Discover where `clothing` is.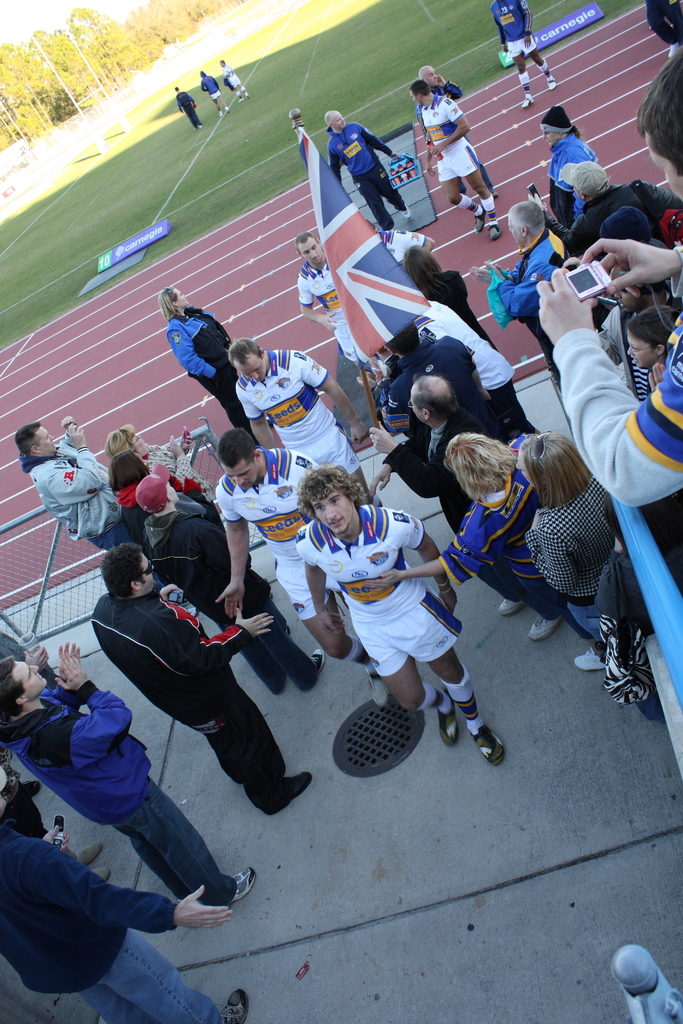
Discovered at 199,71,226,106.
